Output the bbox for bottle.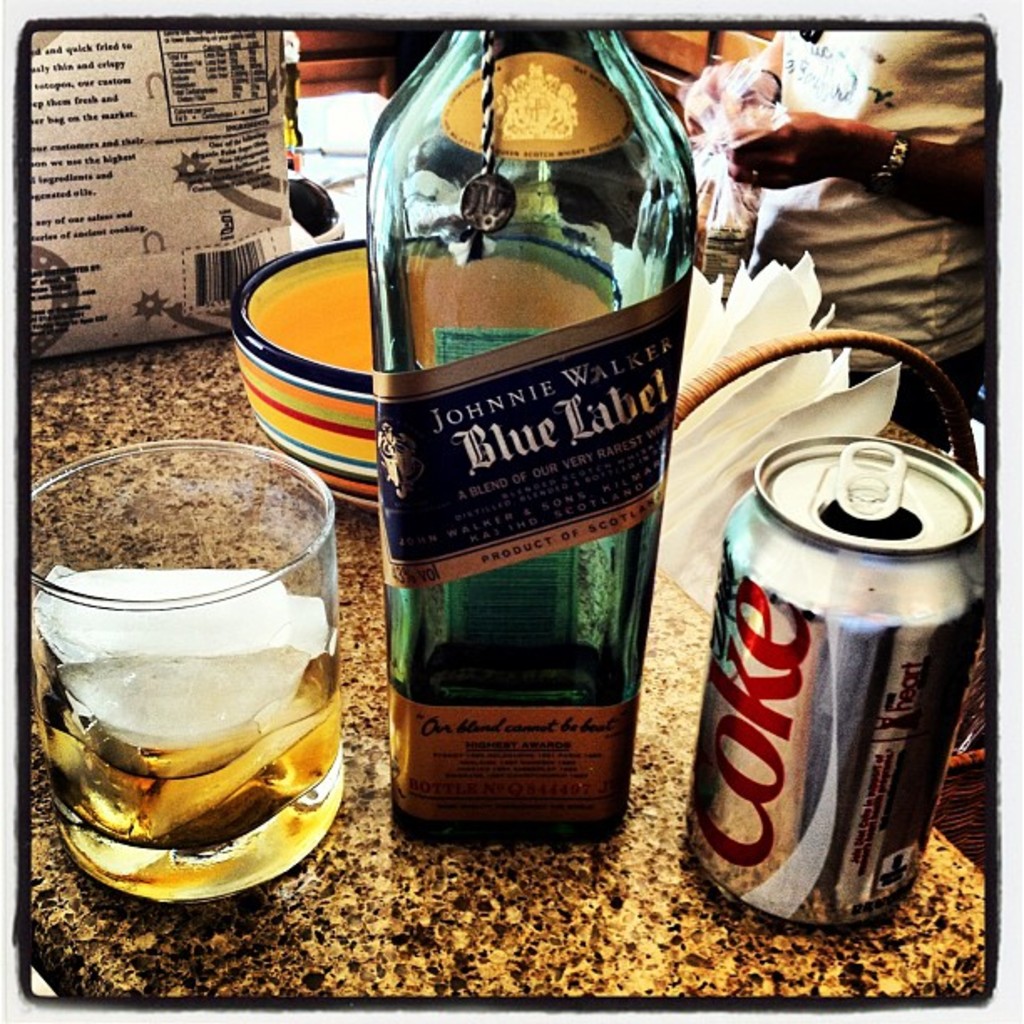
[296,12,708,853].
